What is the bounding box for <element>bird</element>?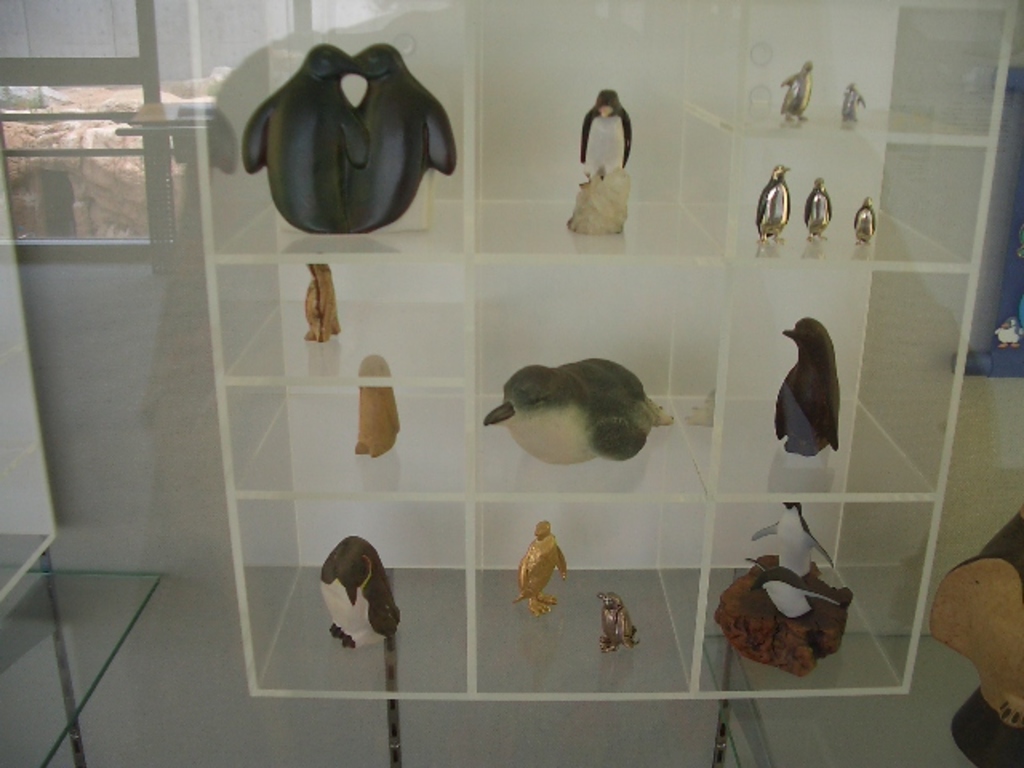
[left=800, top=174, right=834, bottom=243].
